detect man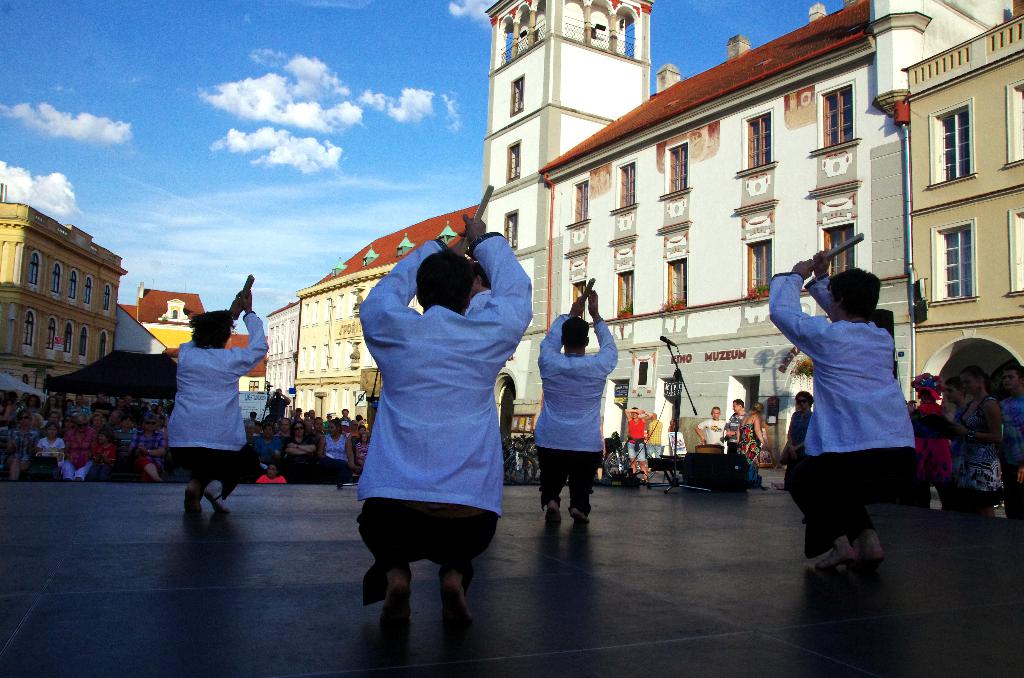
[x1=726, y1=396, x2=749, y2=458]
